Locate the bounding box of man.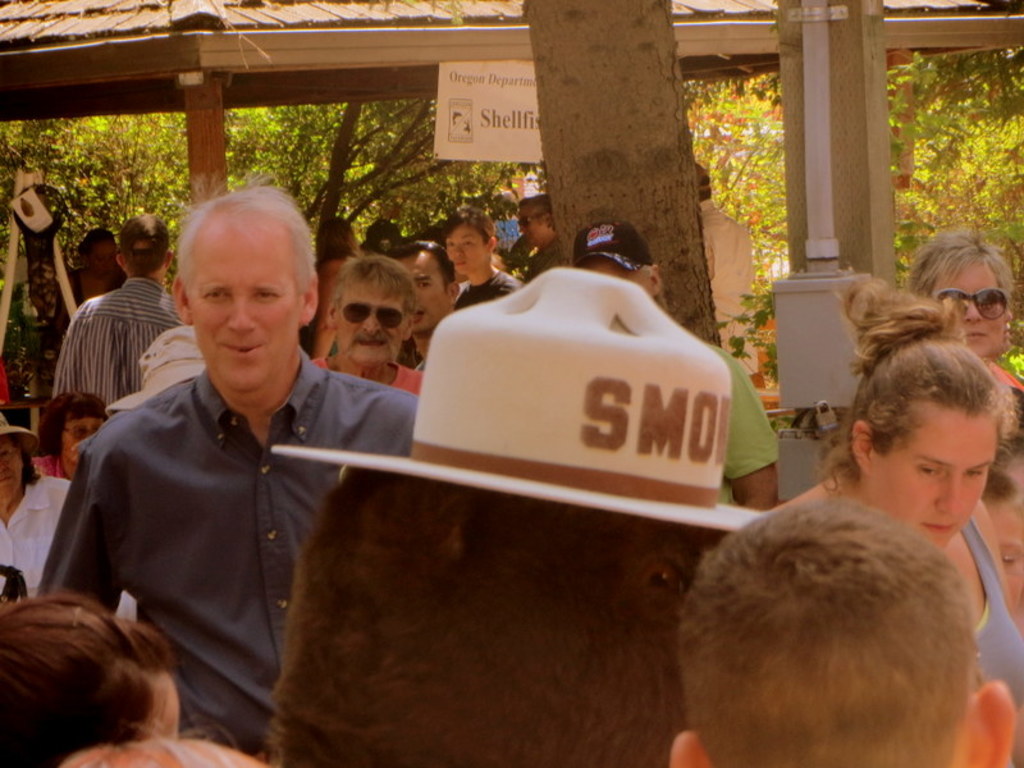
Bounding box: (567, 223, 777, 518).
